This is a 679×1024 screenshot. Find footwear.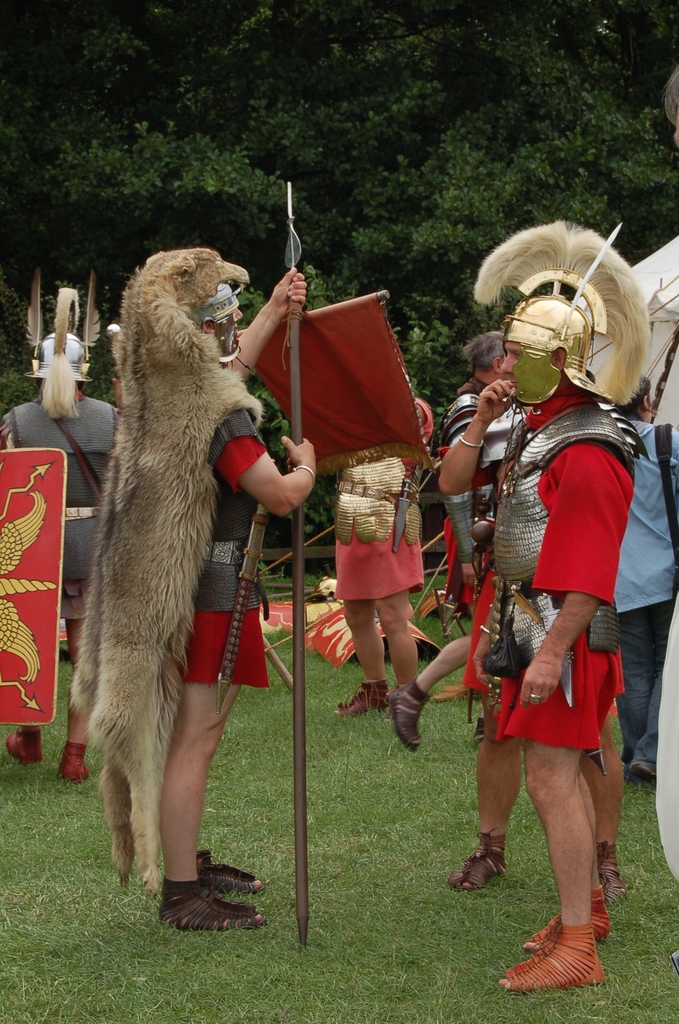
Bounding box: bbox=[447, 826, 507, 893].
